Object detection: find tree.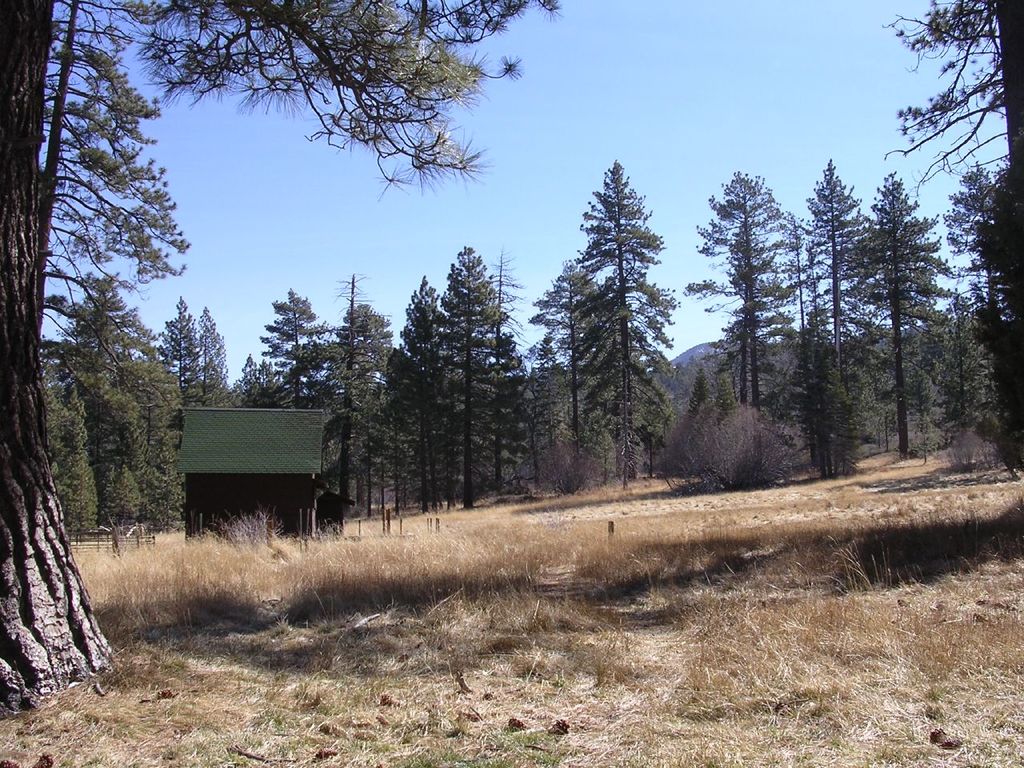
[297, 266, 391, 531].
